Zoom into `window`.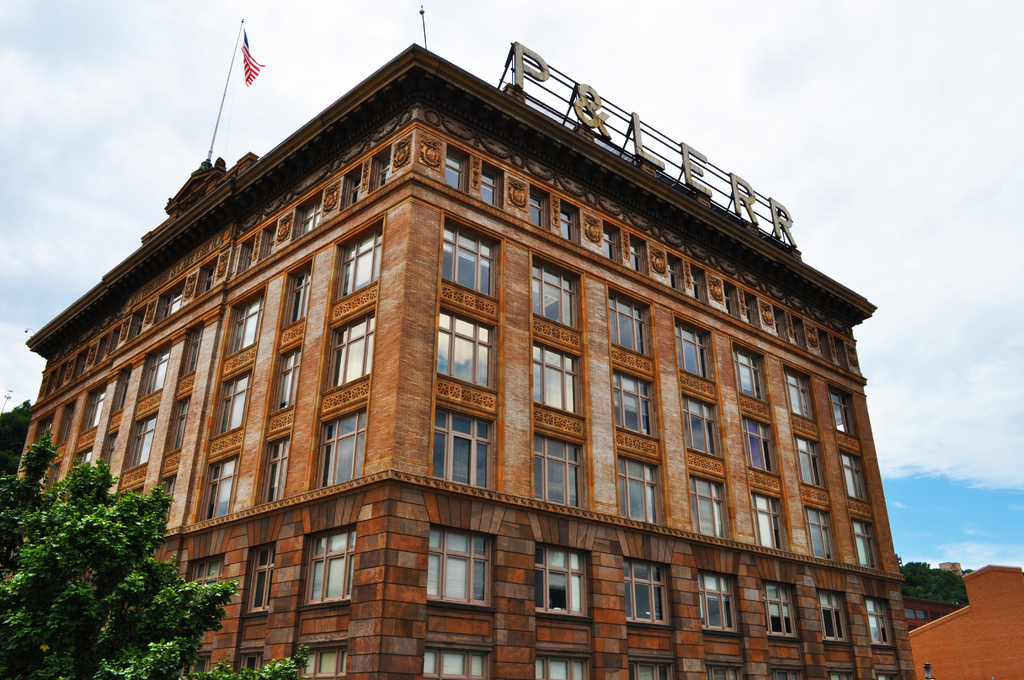
Zoom target: {"left": 210, "top": 367, "right": 261, "bottom": 434}.
